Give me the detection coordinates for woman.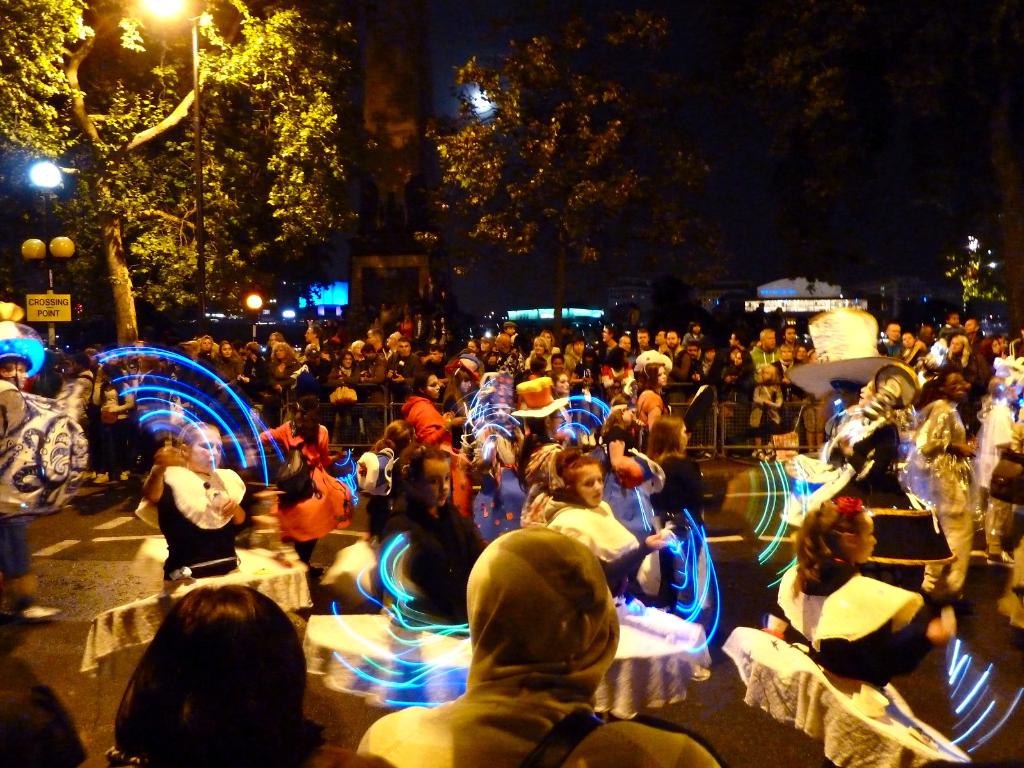
BBox(645, 358, 673, 437).
